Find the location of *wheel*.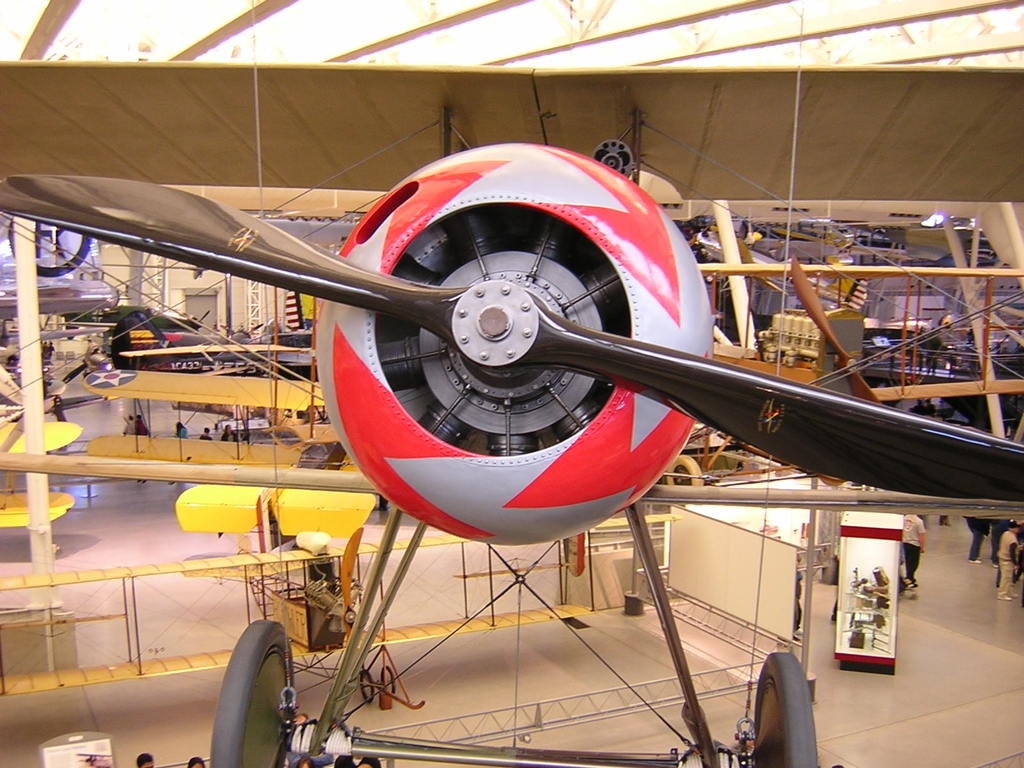
Location: [207, 619, 292, 767].
